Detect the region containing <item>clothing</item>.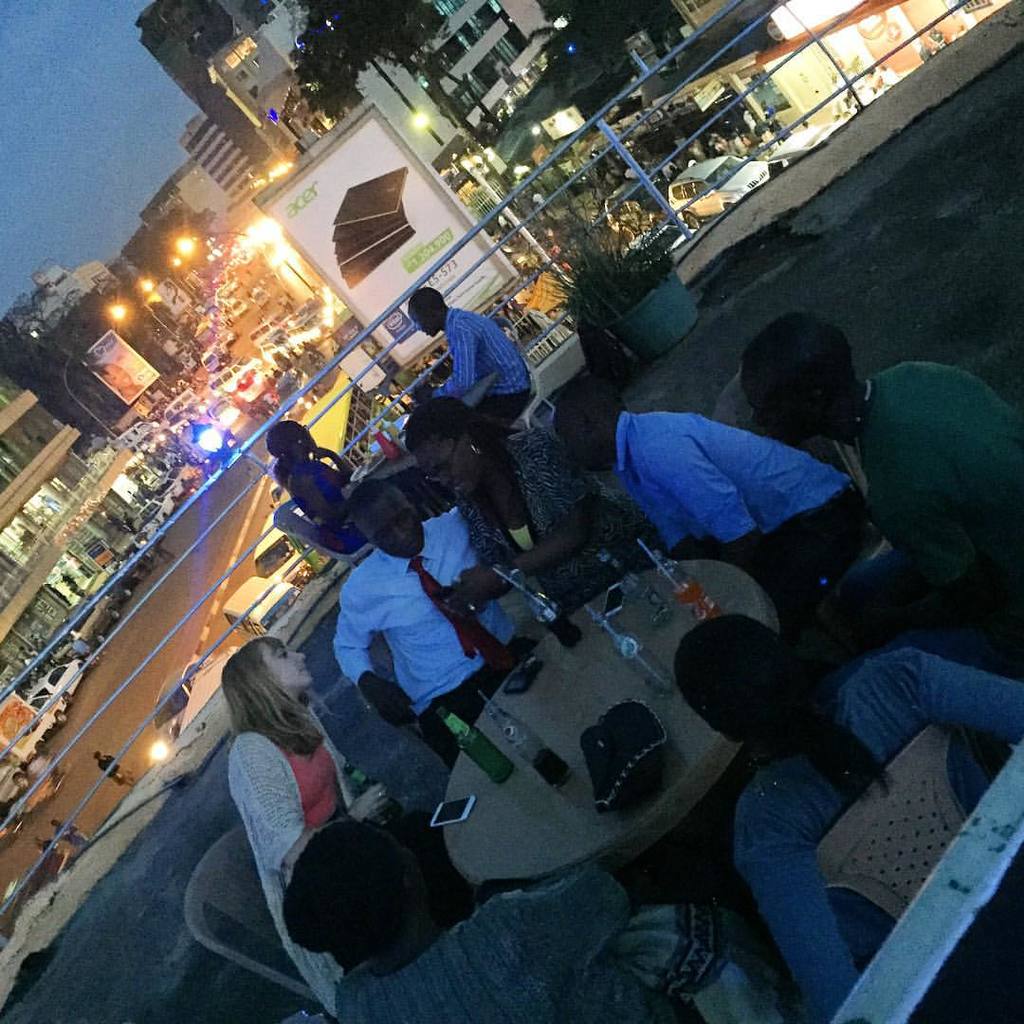
bbox=(729, 644, 1023, 1023).
